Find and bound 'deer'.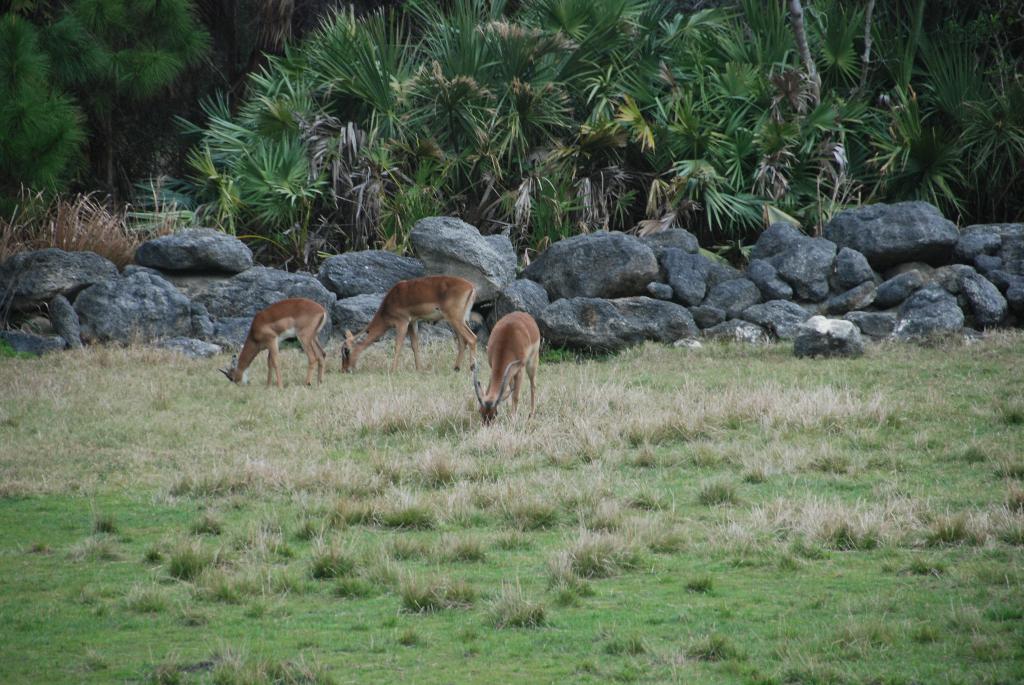
Bound: 337/274/479/375.
